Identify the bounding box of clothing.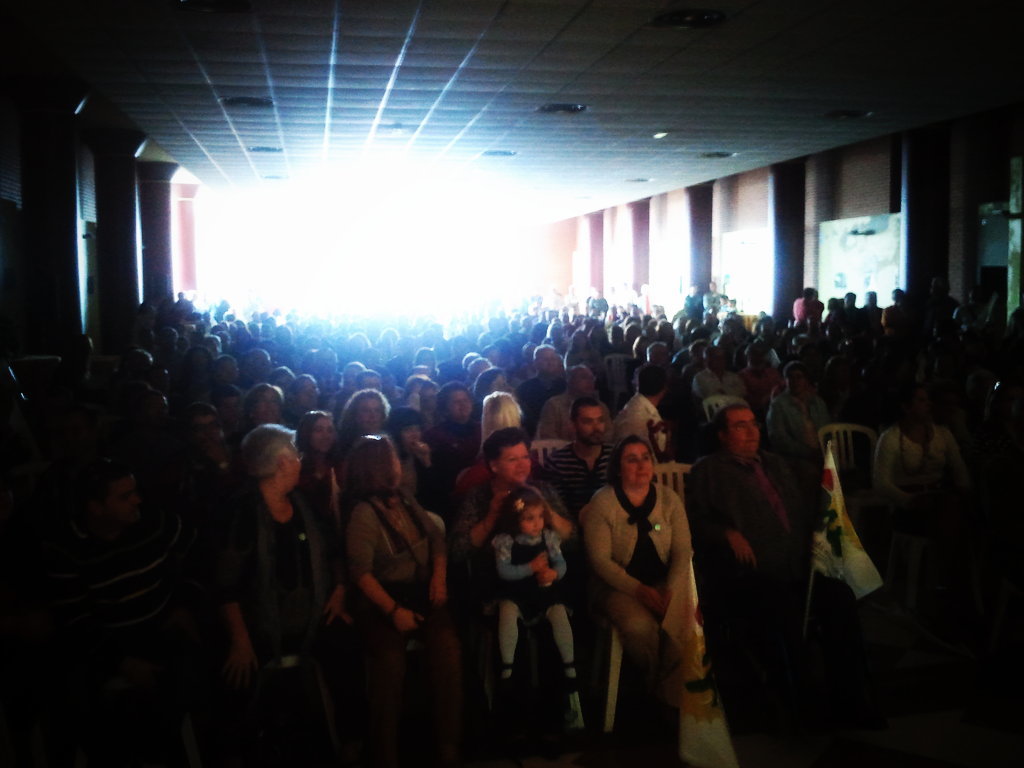
<bbox>445, 485, 575, 607</bbox>.
